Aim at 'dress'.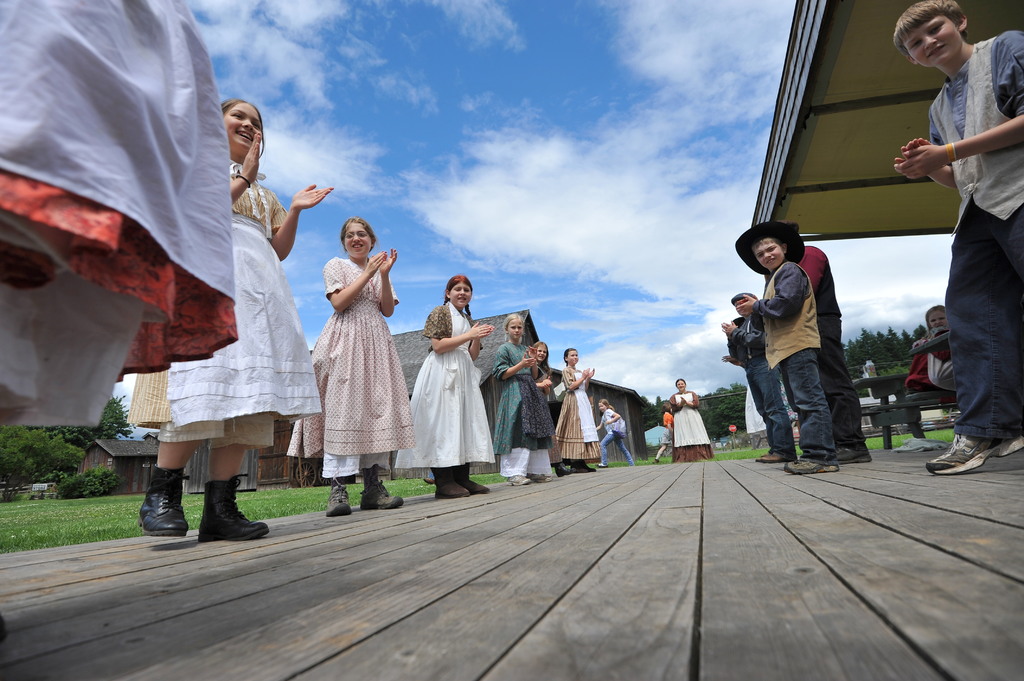
Aimed at [x1=589, y1=406, x2=631, y2=464].
